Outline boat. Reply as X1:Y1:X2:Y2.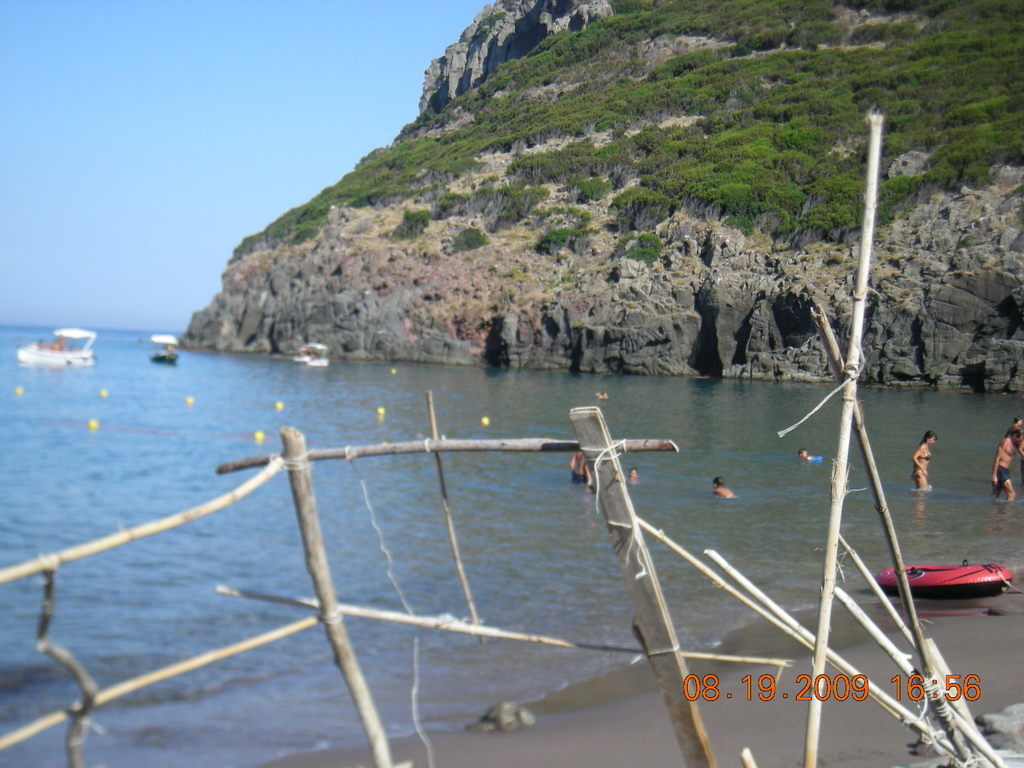
294:340:326:363.
